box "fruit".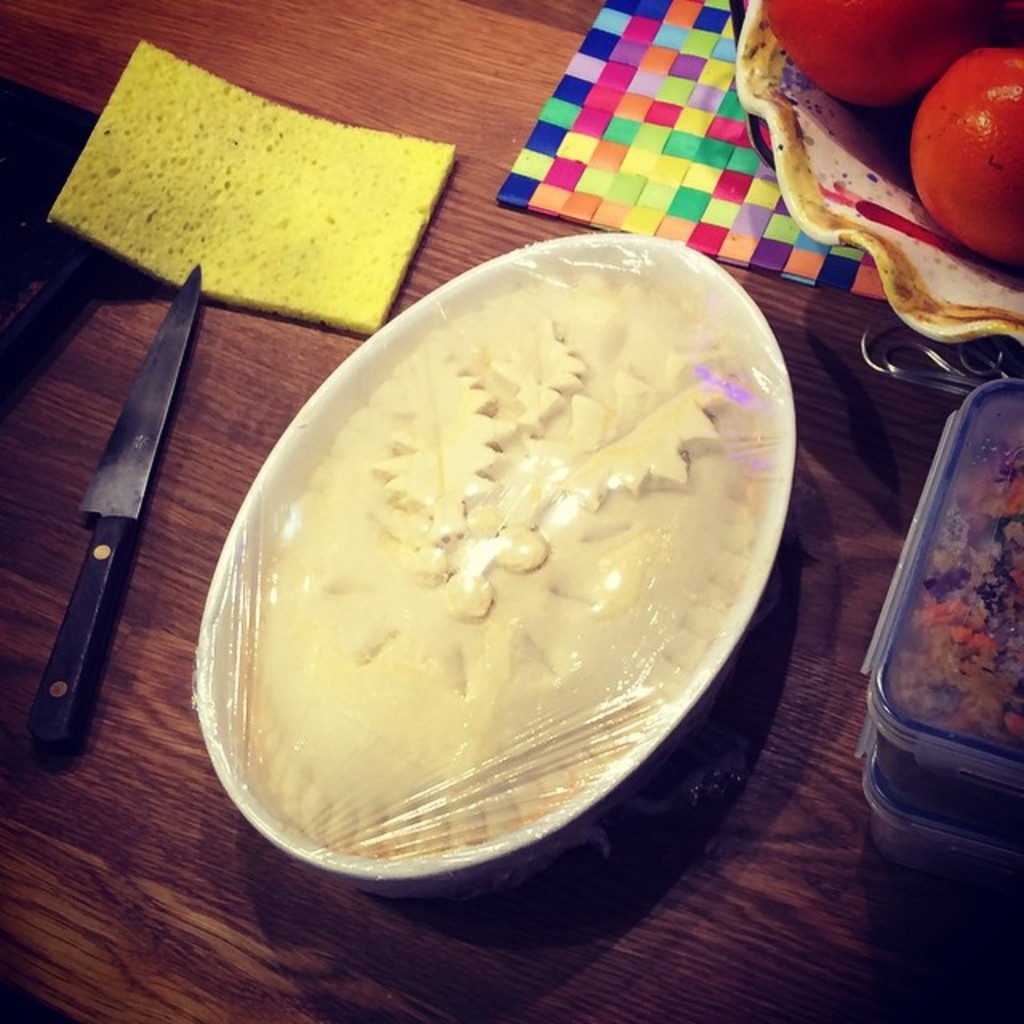
[x1=910, y1=45, x2=1022, y2=262].
